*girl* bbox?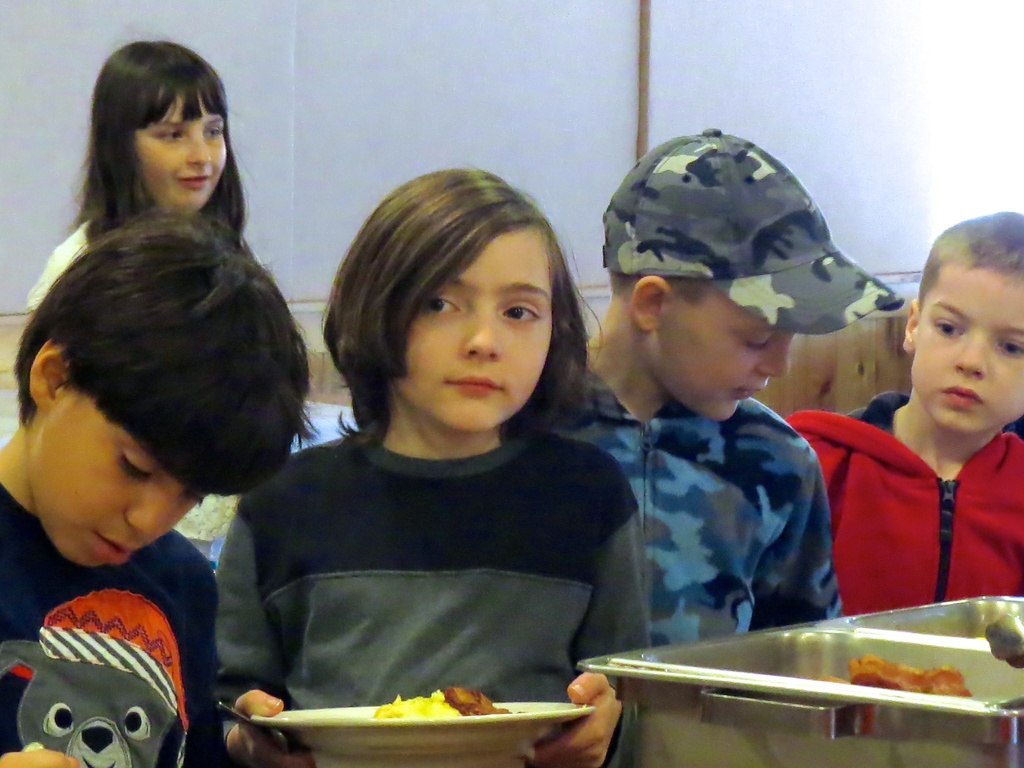
<box>27,39,250,561</box>
